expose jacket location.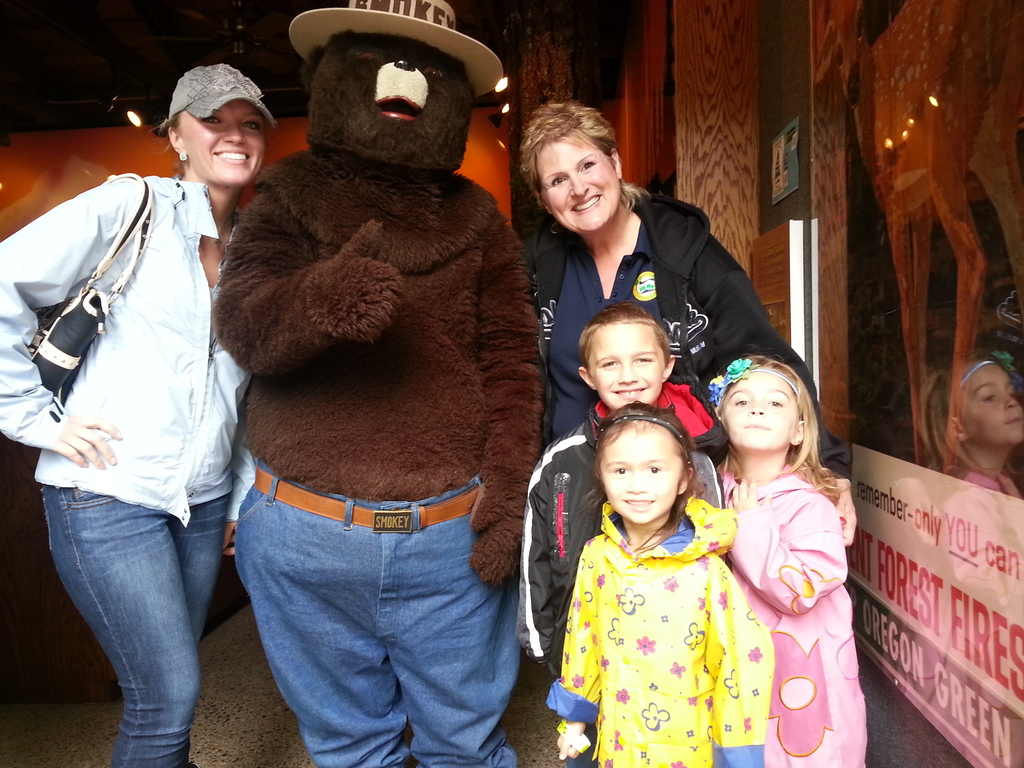
Exposed at bbox=(538, 496, 771, 767).
